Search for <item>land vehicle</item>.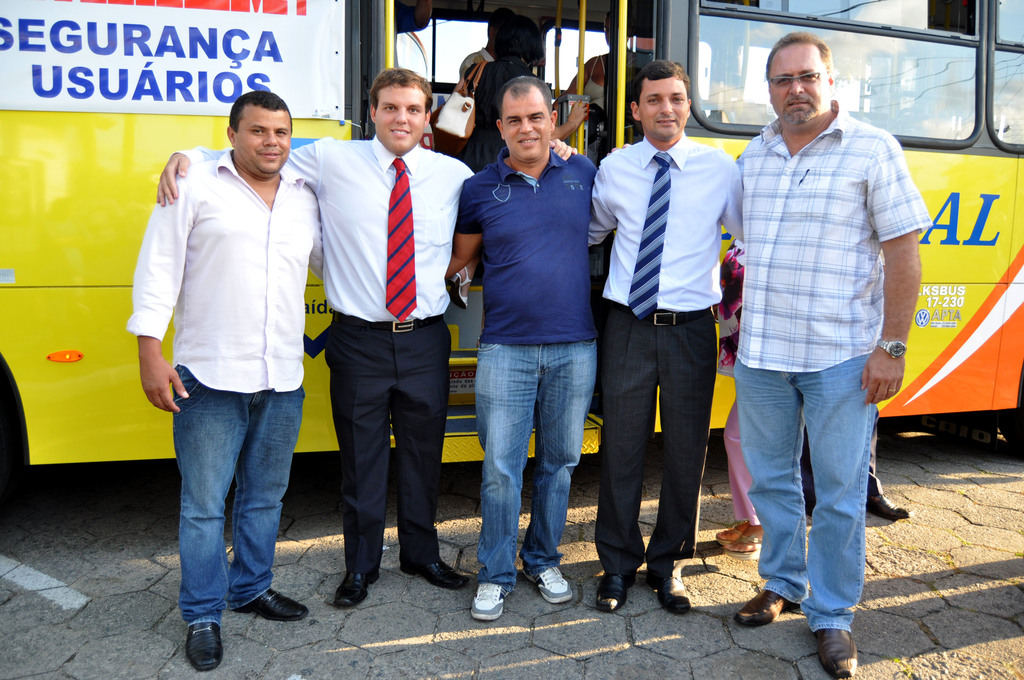
Found at rect(0, 0, 1023, 514).
